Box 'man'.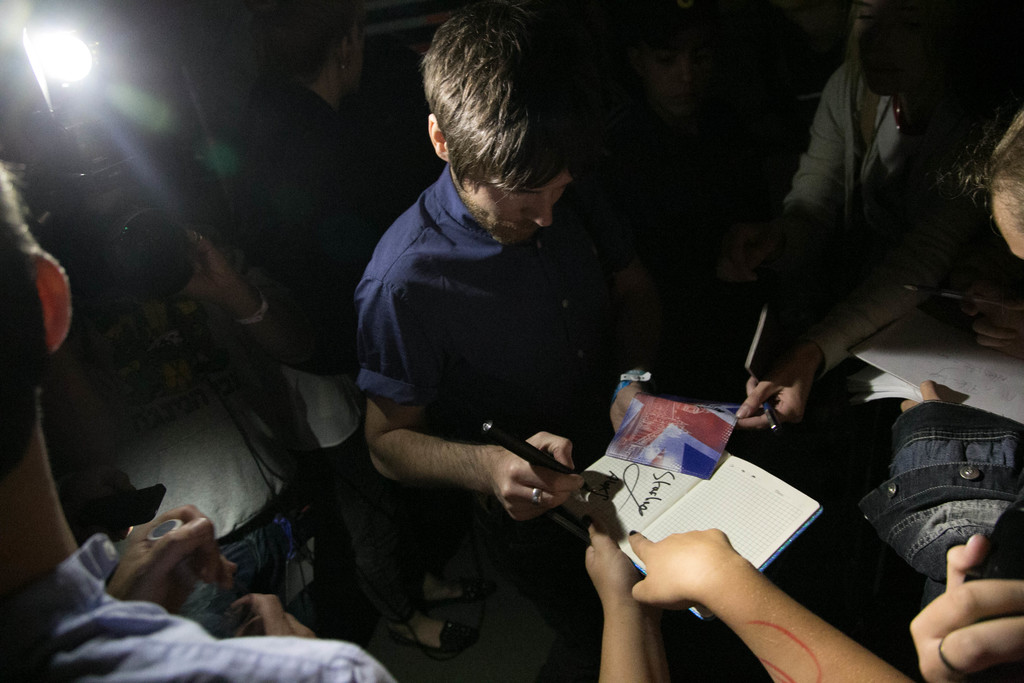
<bbox>0, 152, 400, 682</bbox>.
